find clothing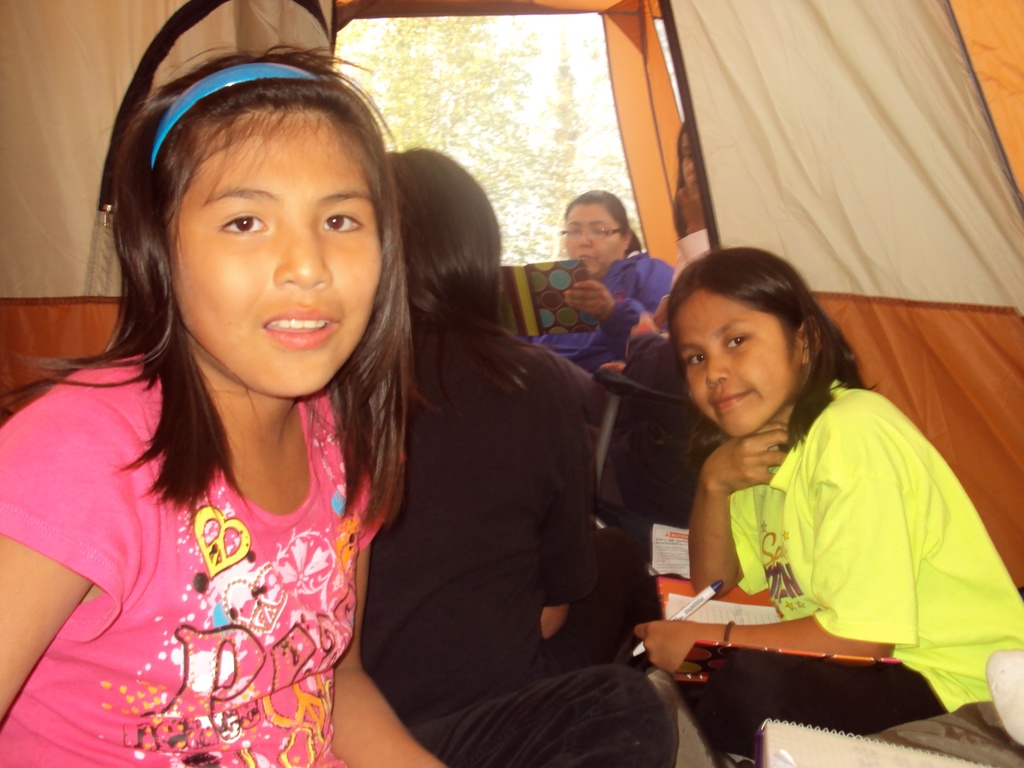
<region>28, 344, 396, 751</region>
